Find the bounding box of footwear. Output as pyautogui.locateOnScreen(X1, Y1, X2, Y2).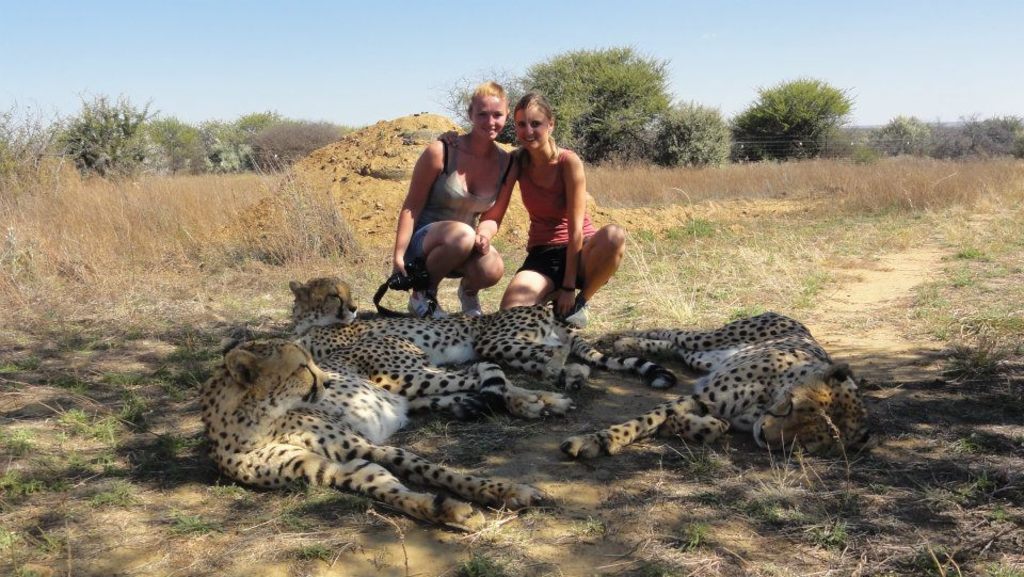
pyautogui.locateOnScreen(457, 276, 478, 316).
